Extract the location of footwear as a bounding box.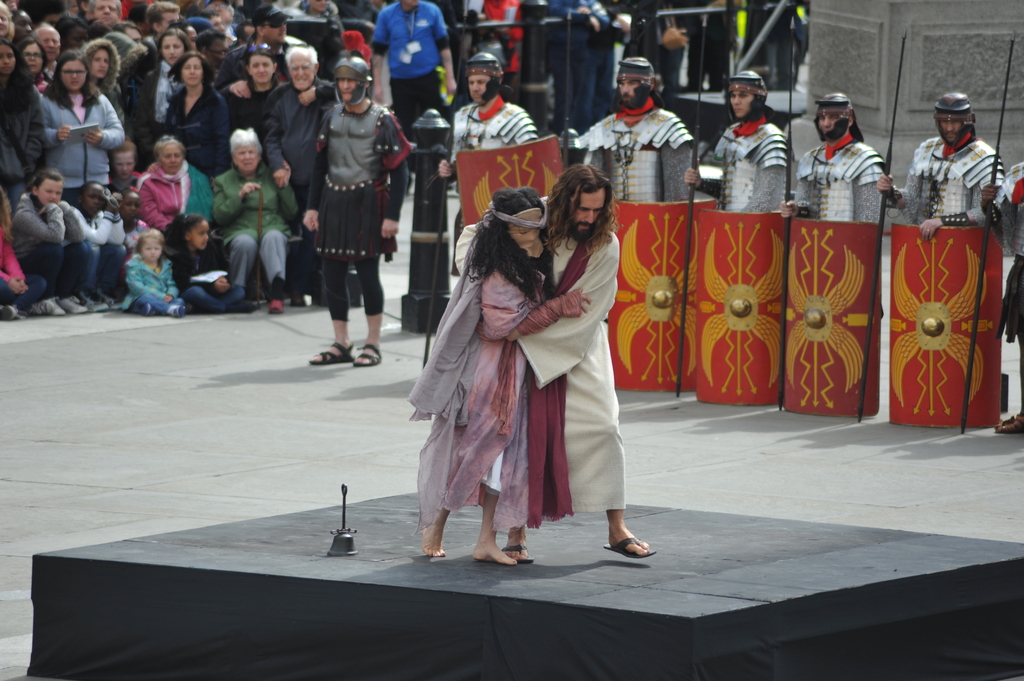
pyautogui.locateOnScreen(58, 294, 81, 312).
